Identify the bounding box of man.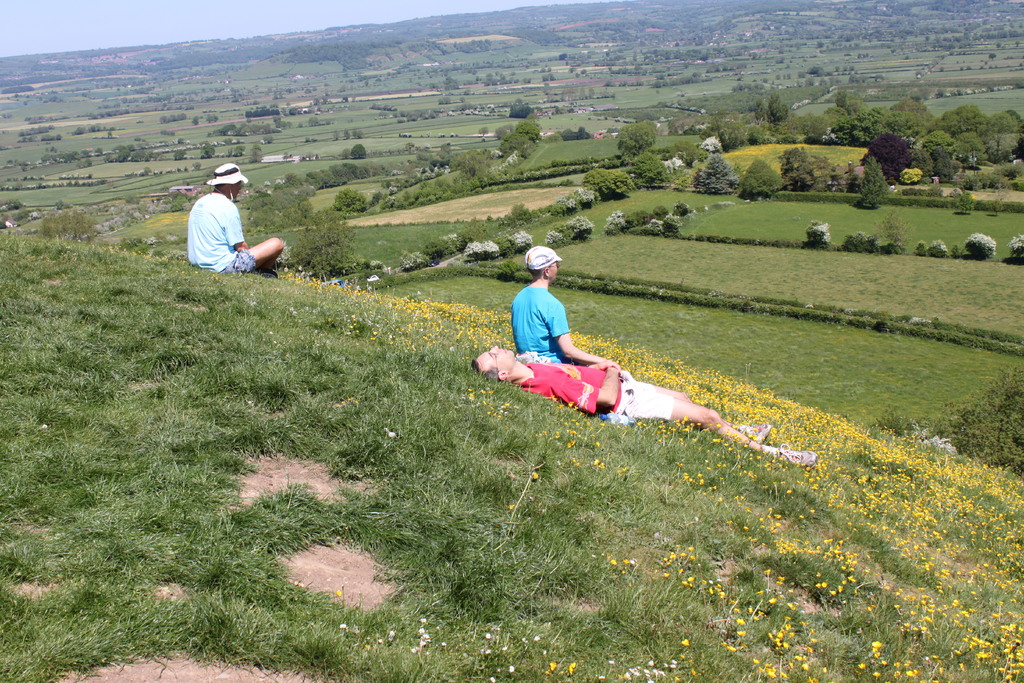
rect(472, 342, 814, 463).
